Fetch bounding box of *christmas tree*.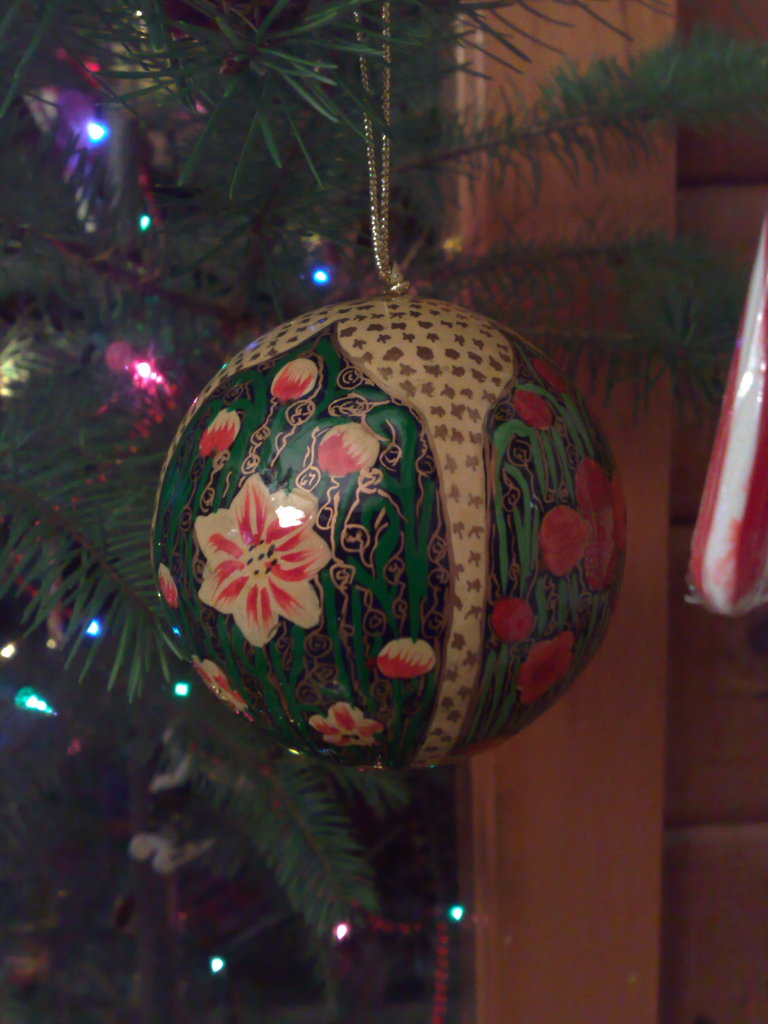
Bbox: <box>0,0,767,1023</box>.
